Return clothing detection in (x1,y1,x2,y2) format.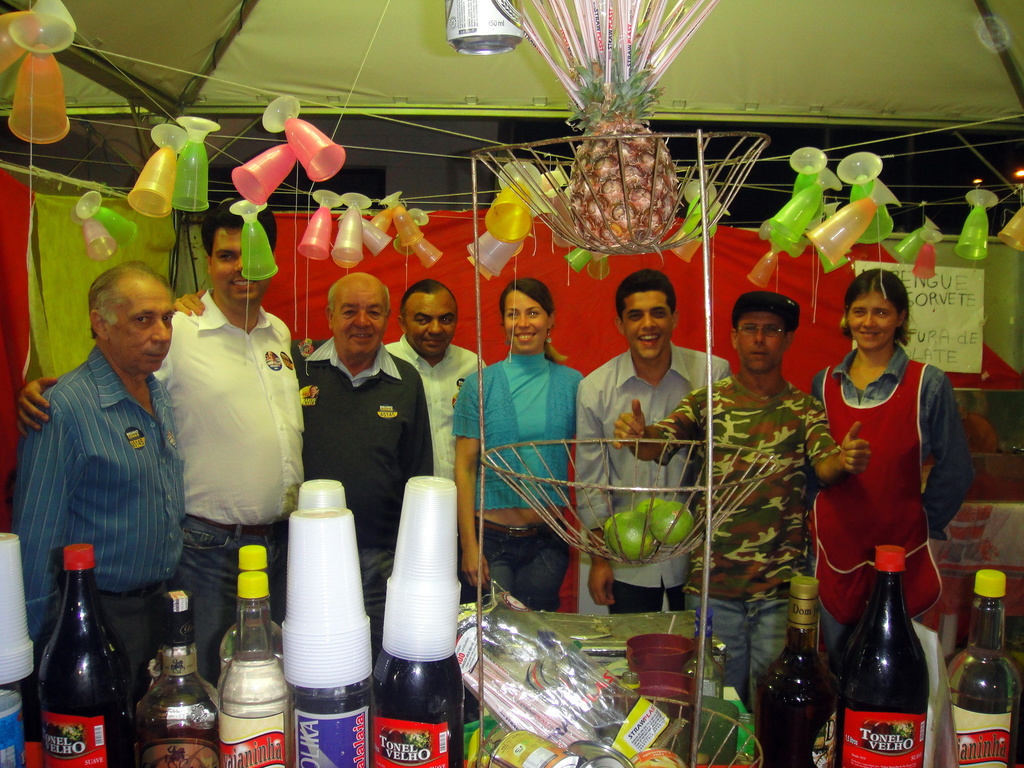
(19,332,186,679).
